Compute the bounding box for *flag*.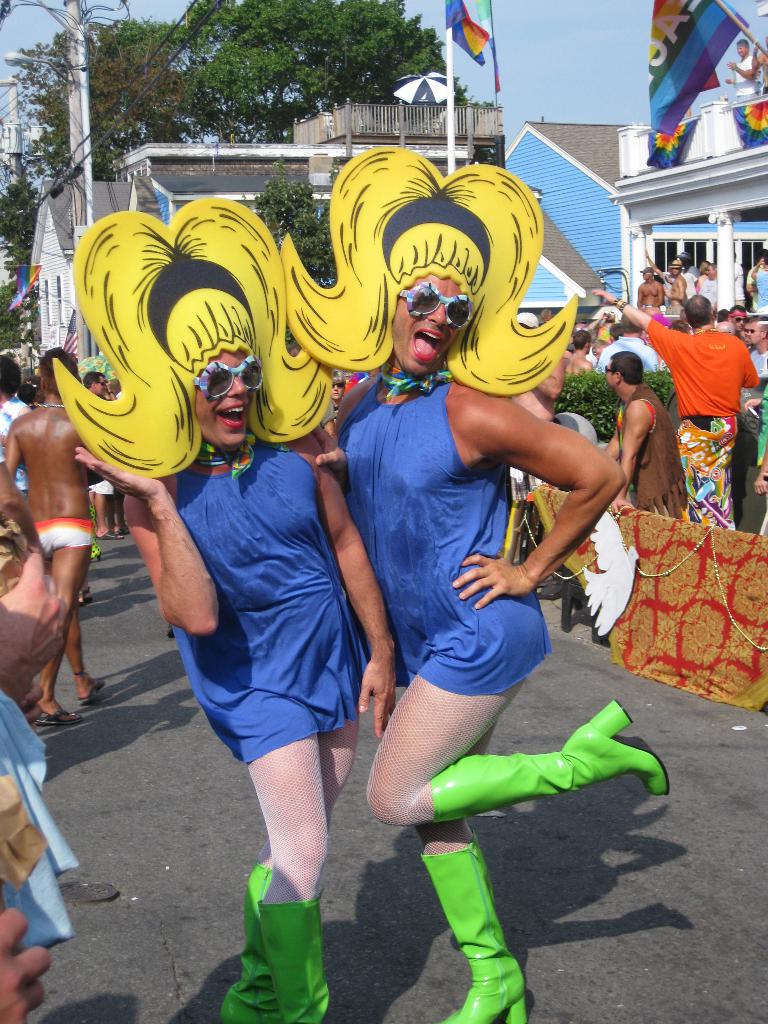
Rect(650, 0, 744, 168).
